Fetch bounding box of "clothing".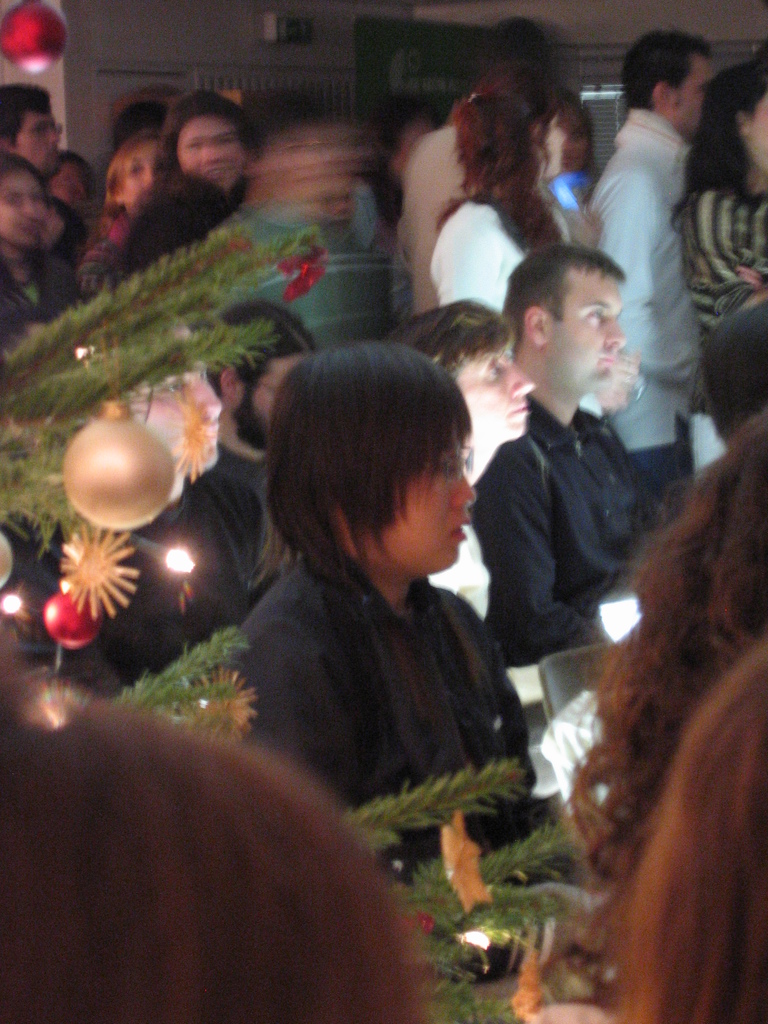
Bbox: [x1=676, y1=180, x2=767, y2=337].
